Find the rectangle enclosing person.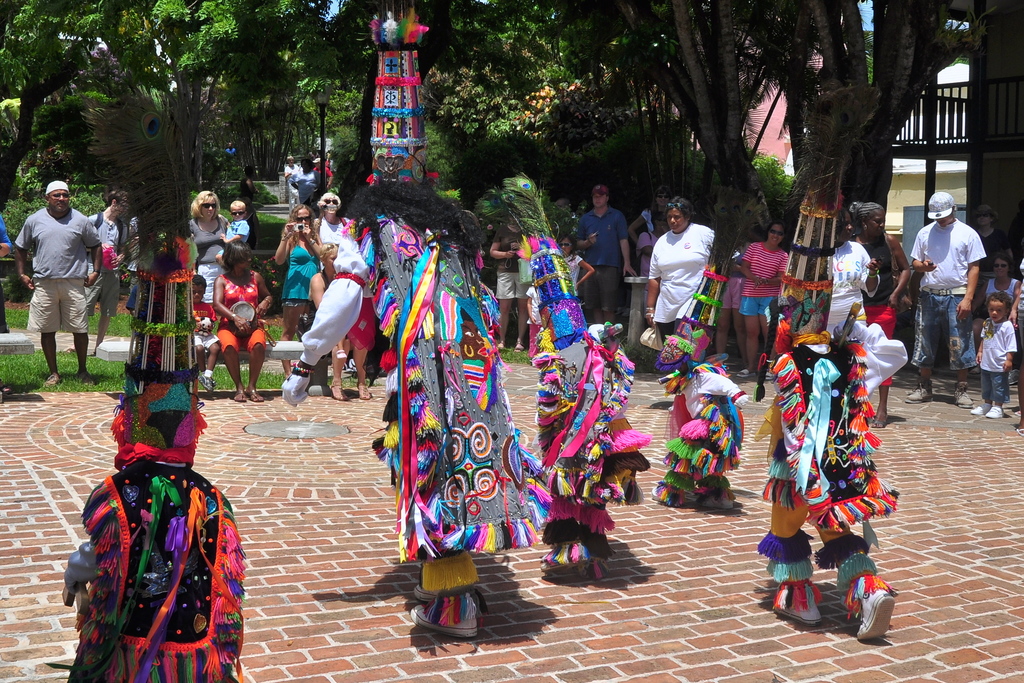
[218, 234, 279, 395].
